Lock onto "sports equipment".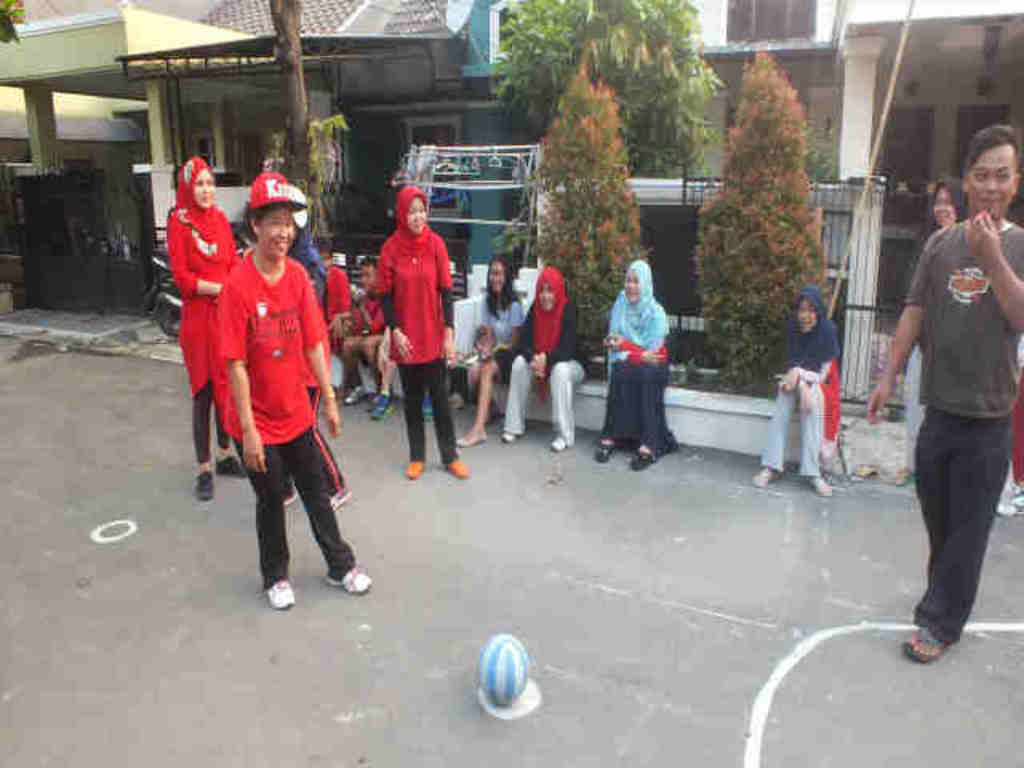
Locked: [left=320, top=565, right=374, bottom=597].
